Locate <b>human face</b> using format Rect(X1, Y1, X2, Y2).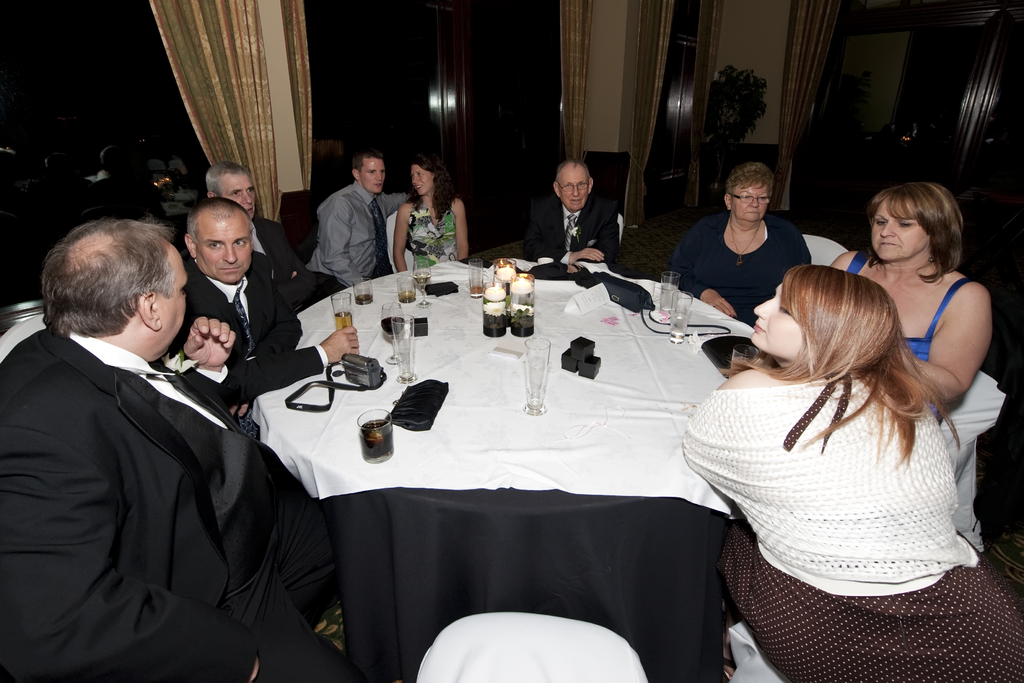
Rect(352, 152, 382, 196).
